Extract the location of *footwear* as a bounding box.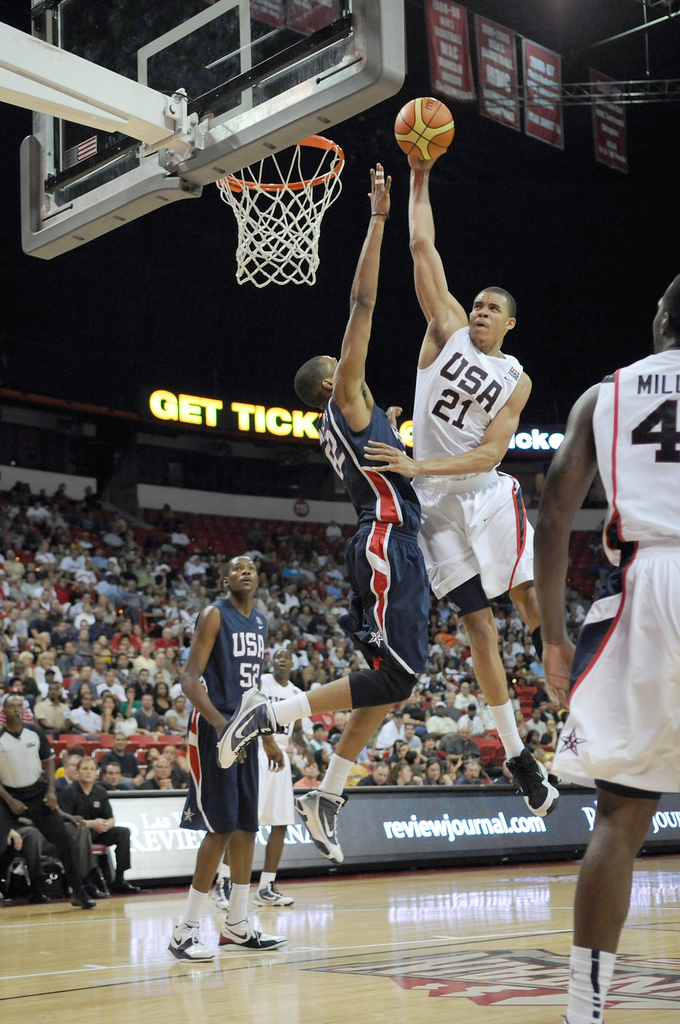
{"x1": 159, "y1": 918, "x2": 215, "y2": 968}.
